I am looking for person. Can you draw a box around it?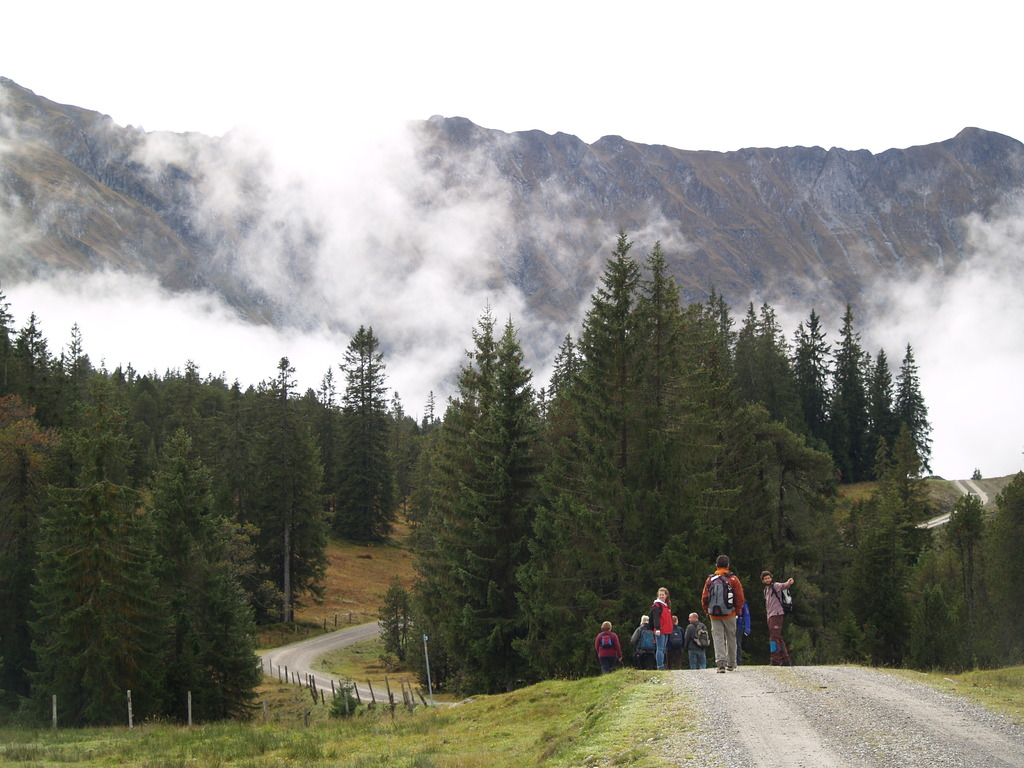
Sure, the bounding box is 593/616/627/674.
